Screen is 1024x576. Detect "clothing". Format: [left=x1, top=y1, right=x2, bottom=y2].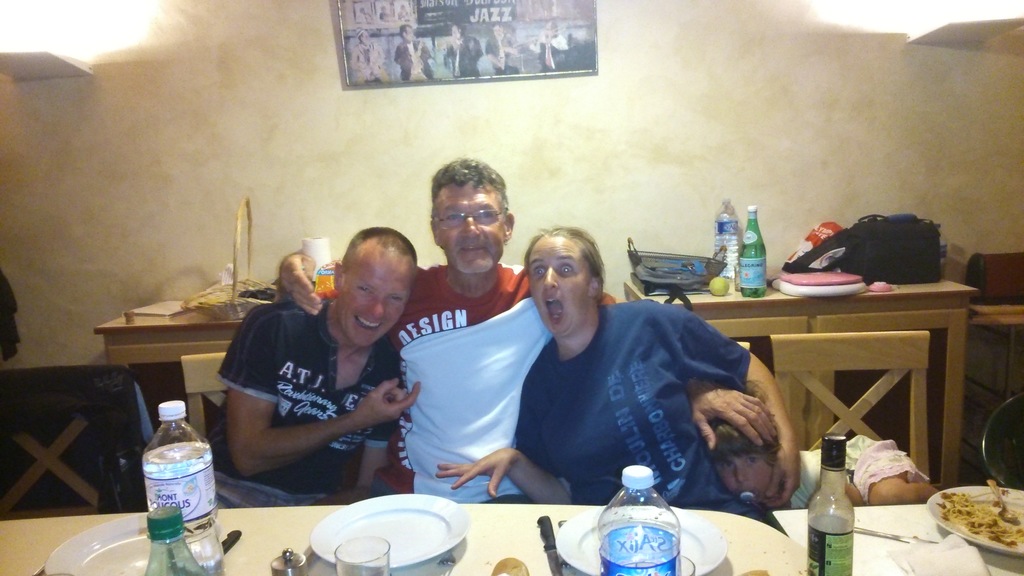
[left=217, top=302, right=393, bottom=497].
